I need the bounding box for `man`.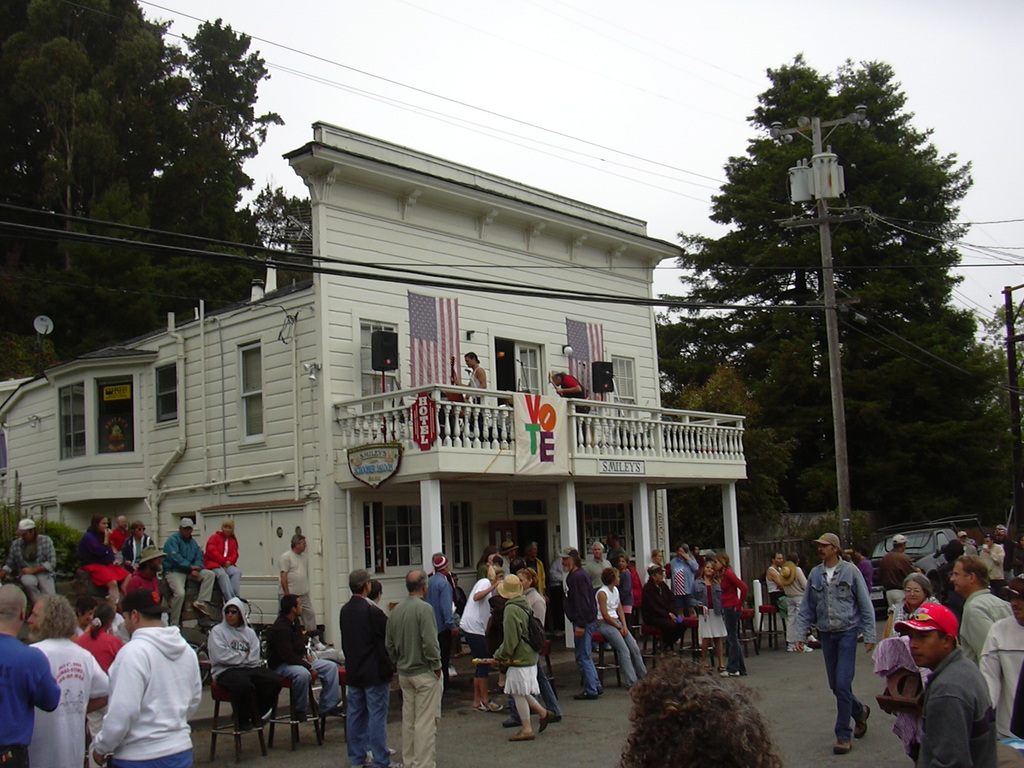
Here it is: <bbox>548, 370, 593, 449</bbox>.
